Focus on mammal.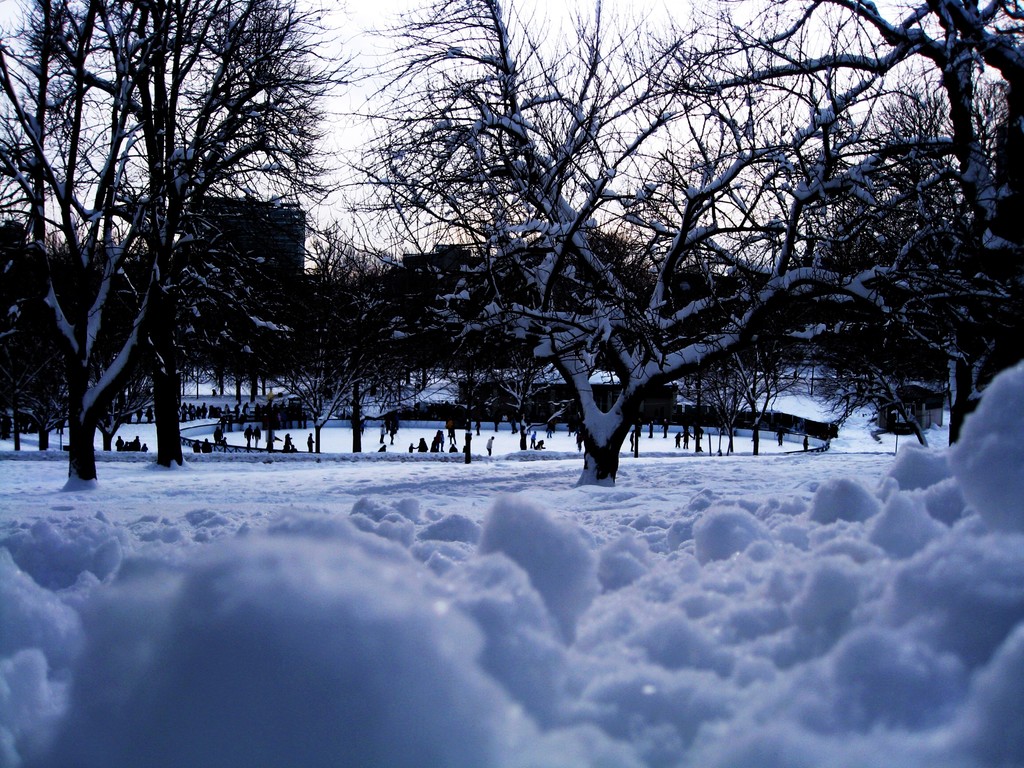
Focused at box(377, 444, 386, 451).
